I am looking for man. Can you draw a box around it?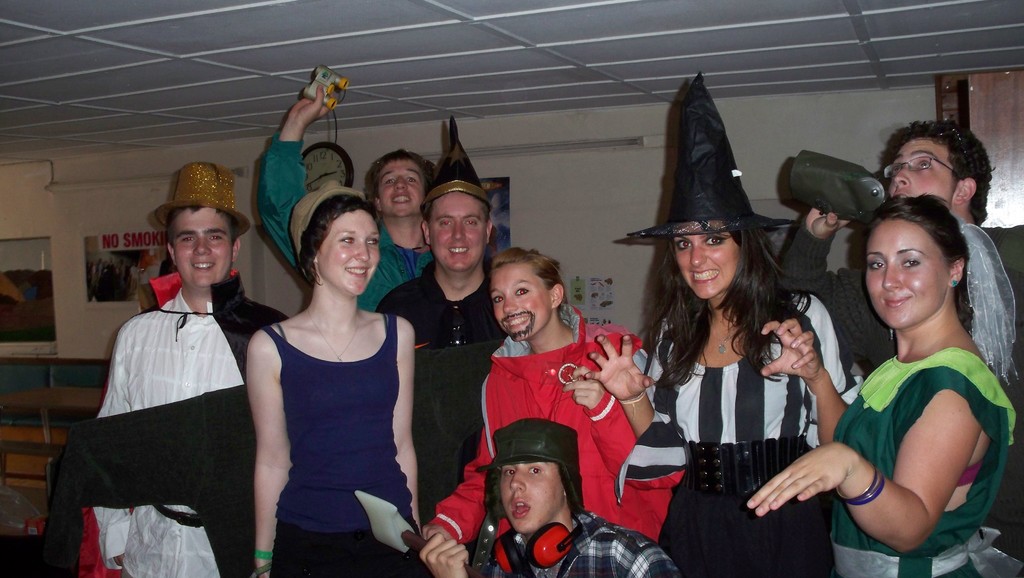
Sure, the bounding box is <bbox>778, 115, 1023, 577</bbox>.
